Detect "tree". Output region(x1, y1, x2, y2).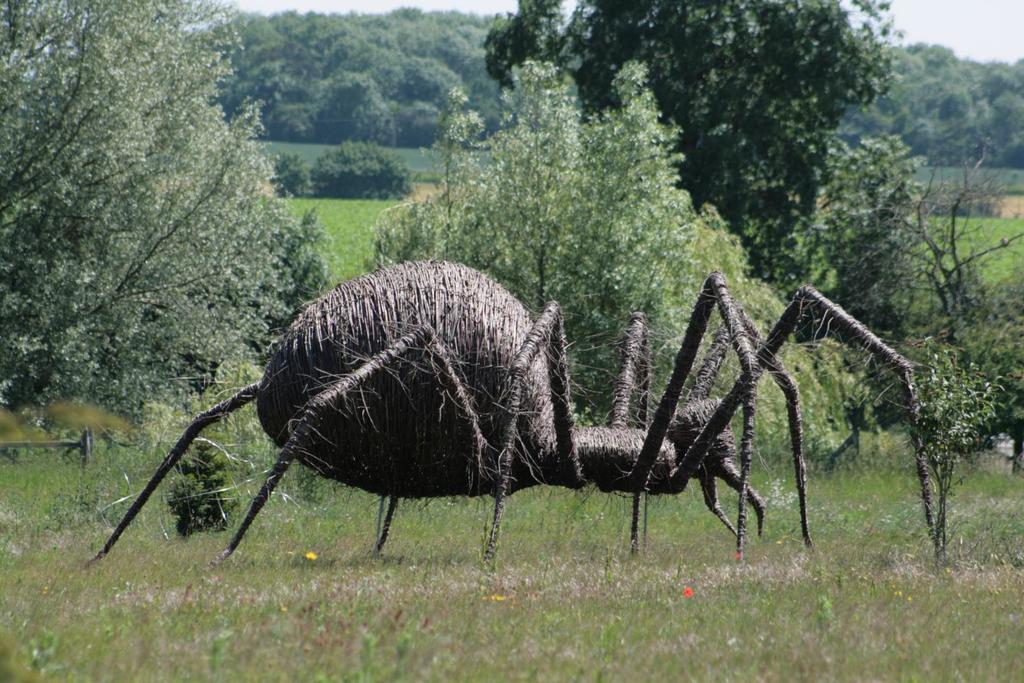
region(368, 44, 700, 432).
